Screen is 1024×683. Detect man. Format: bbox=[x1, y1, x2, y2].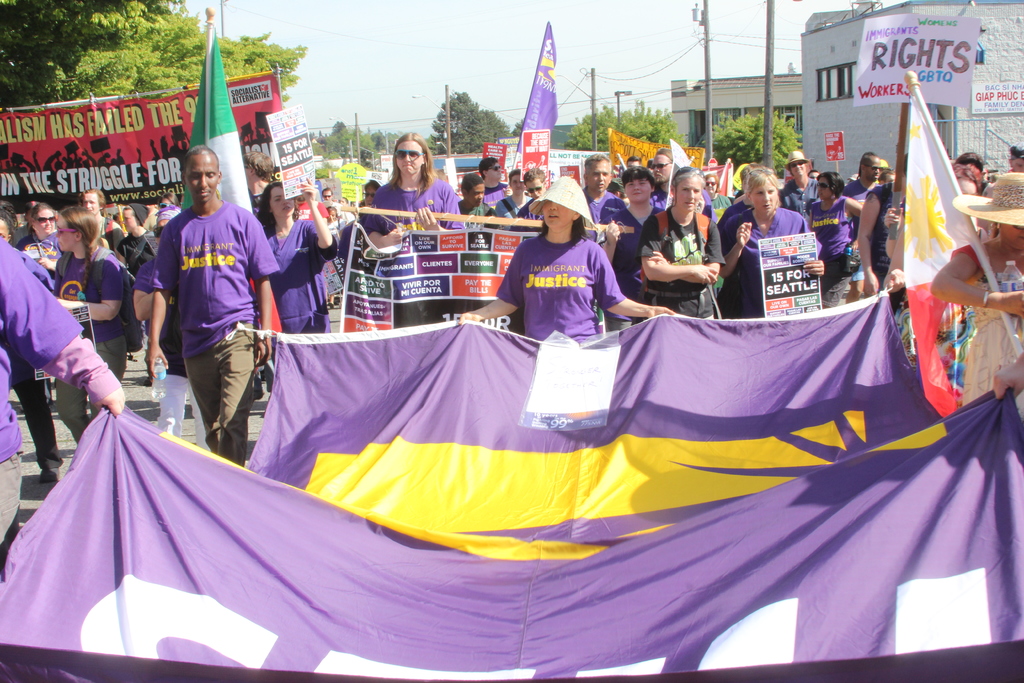
bbox=[456, 170, 496, 224].
